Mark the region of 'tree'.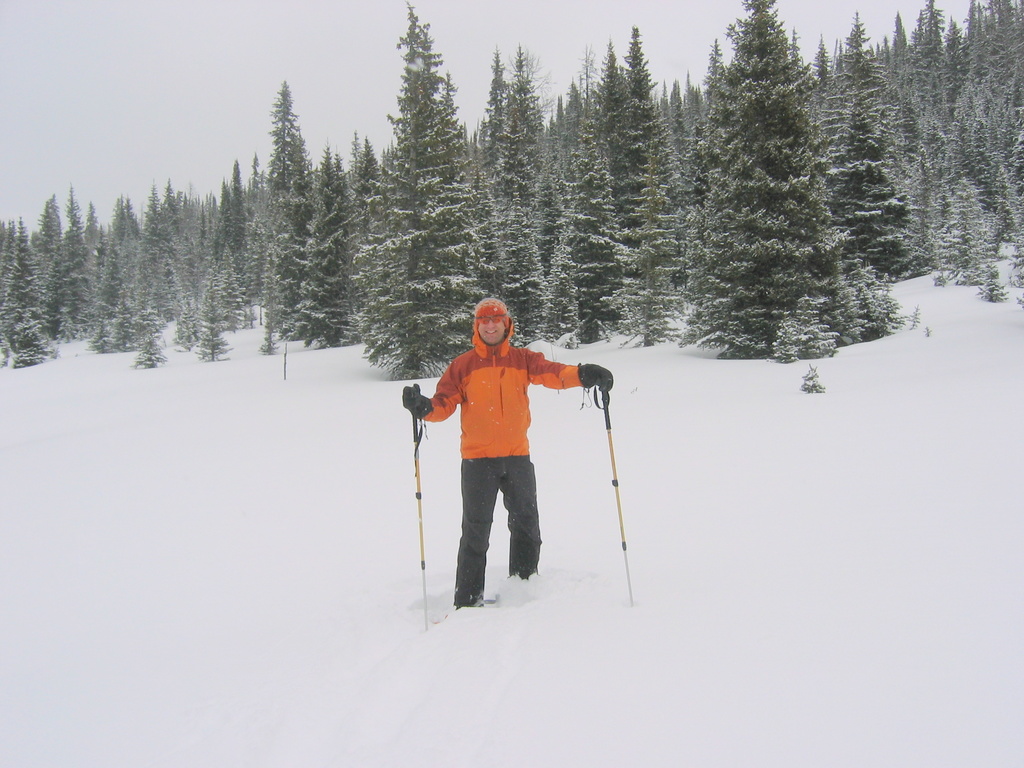
Region: 536/77/596/172.
